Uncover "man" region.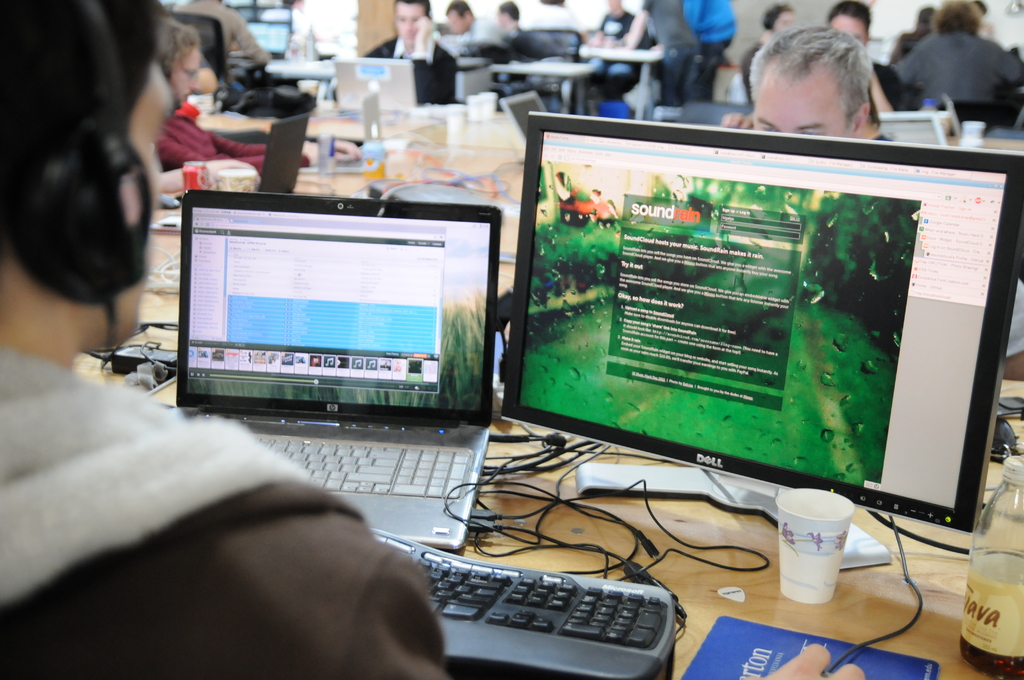
Uncovered: pyautogui.locateOnScreen(360, 0, 458, 106).
